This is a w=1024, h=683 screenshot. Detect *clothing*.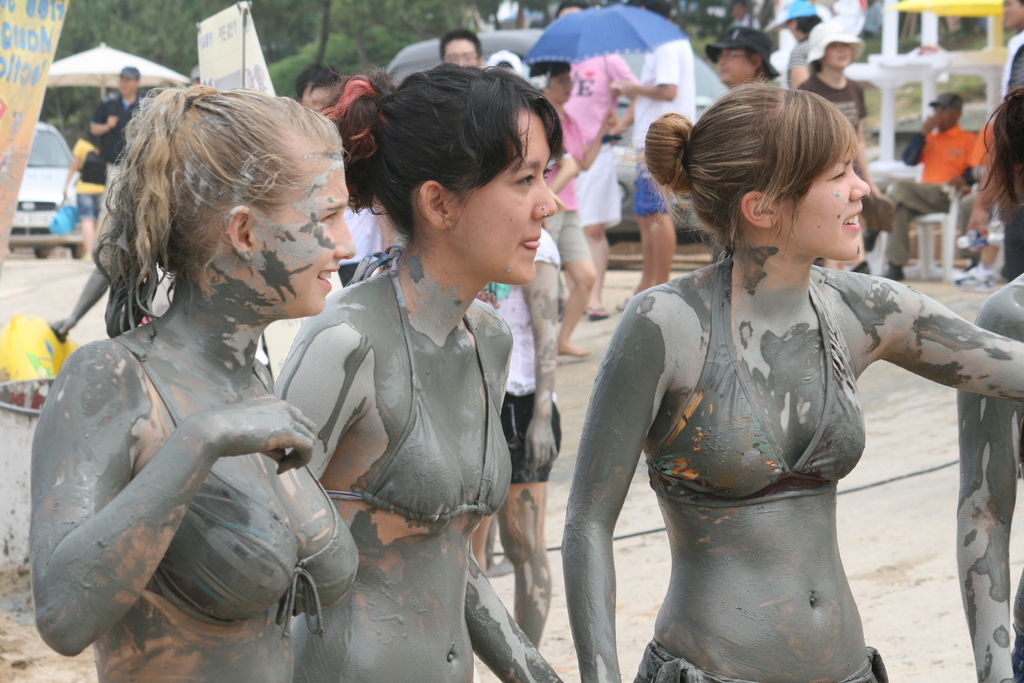
<region>568, 49, 630, 235</region>.
